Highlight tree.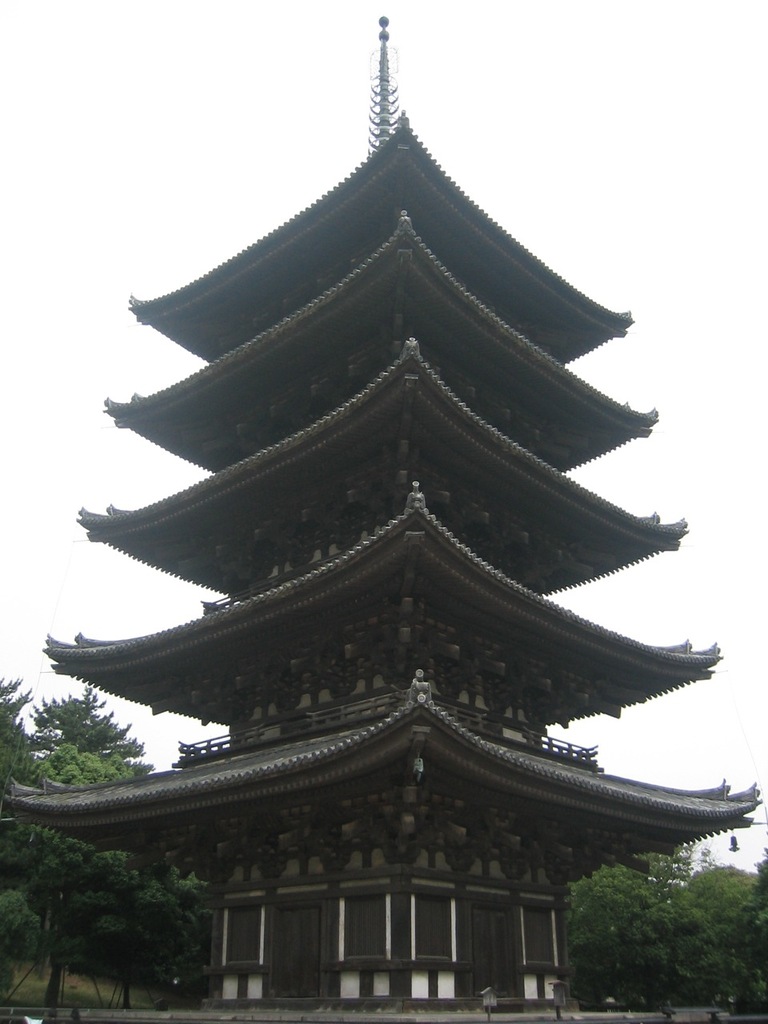
Highlighted region: bbox(560, 861, 689, 1018).
